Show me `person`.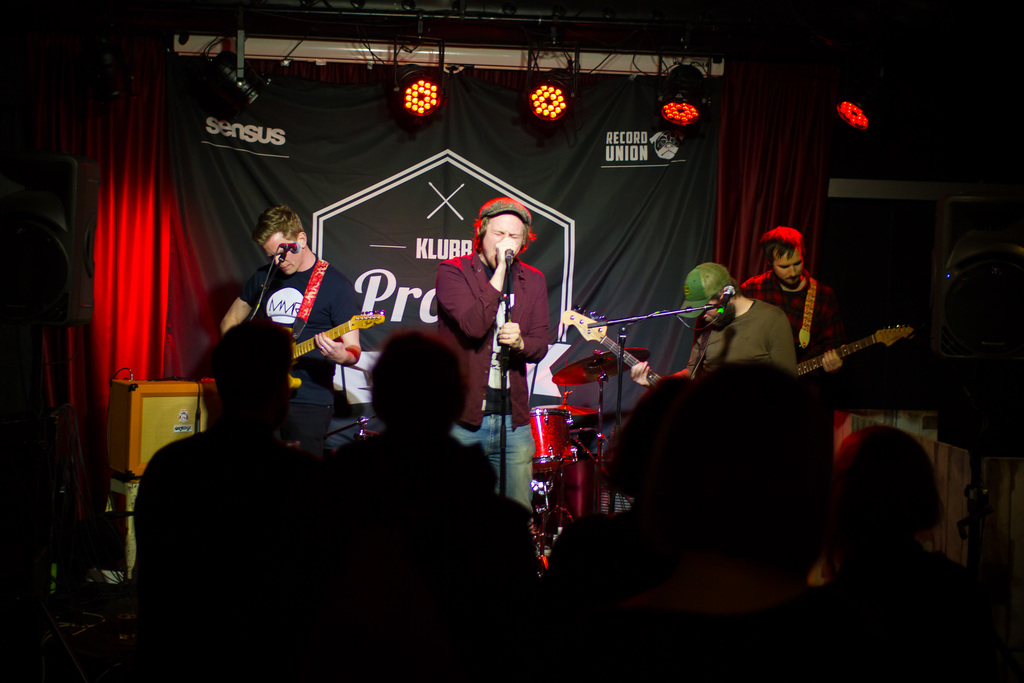
`person` is here: 545 368 701 606.
